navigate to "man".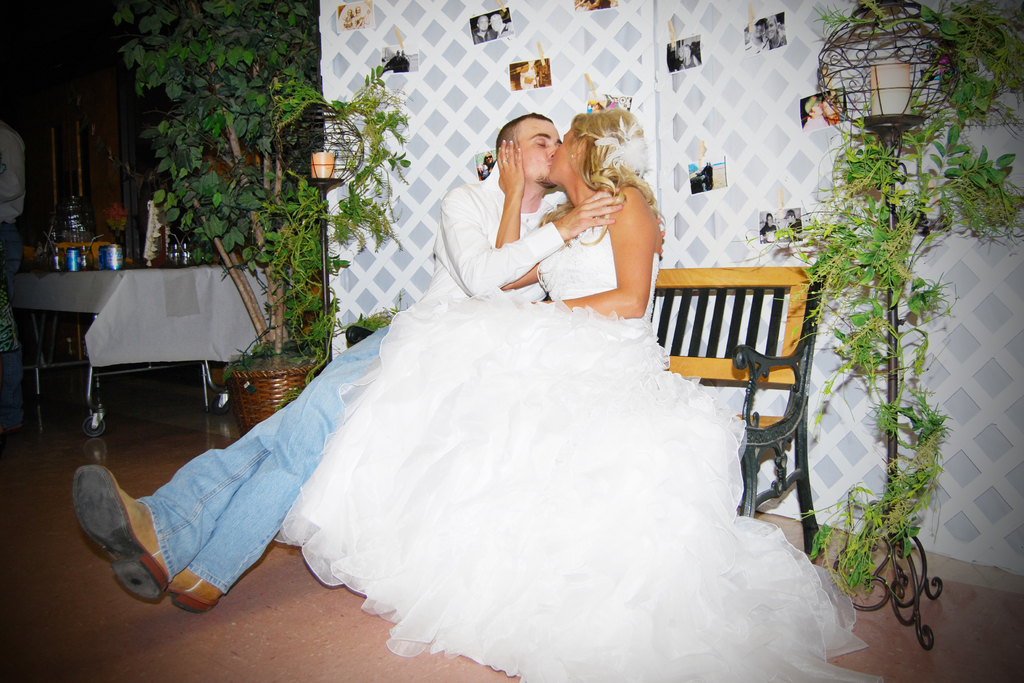
Navigation target: [x1=783, y1=209, x2=803, y2=242].
